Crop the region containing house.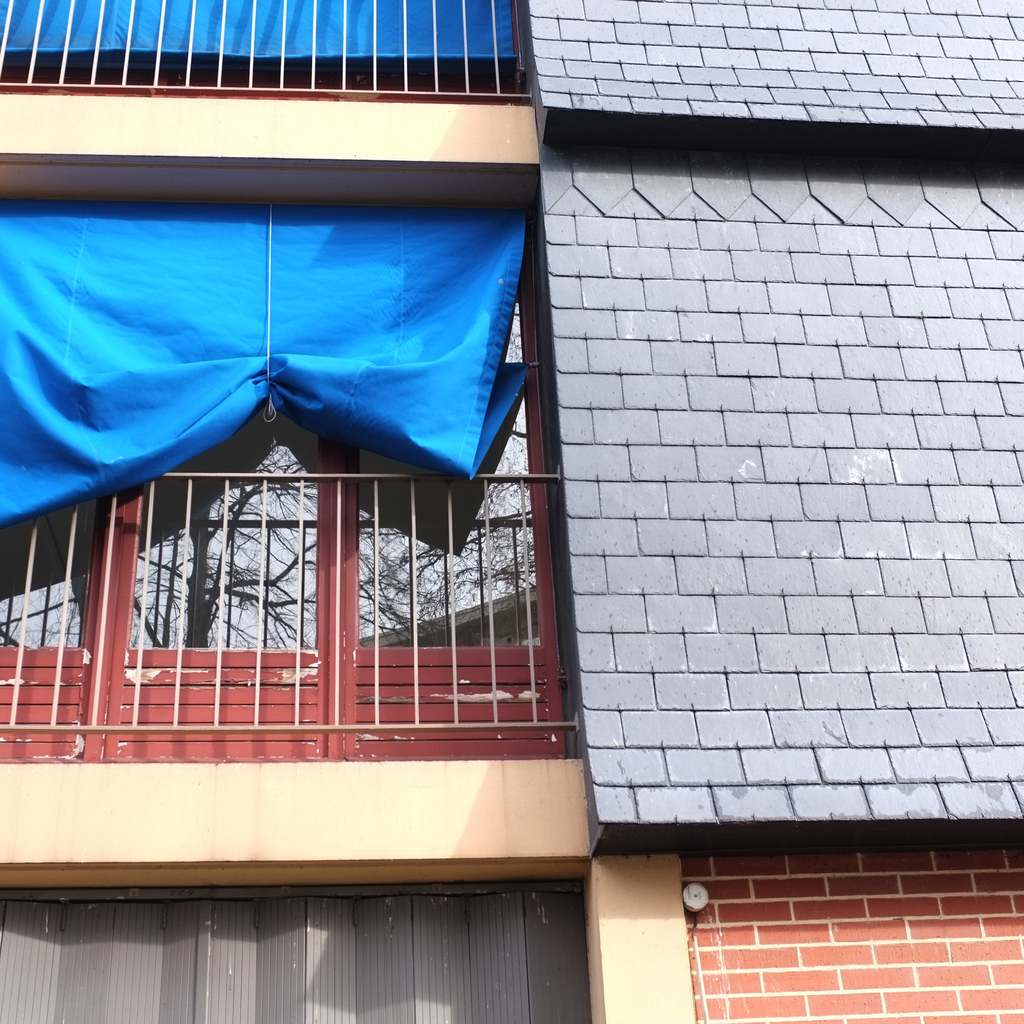
Crop region: <box>16,0,1023,1023</box>.
